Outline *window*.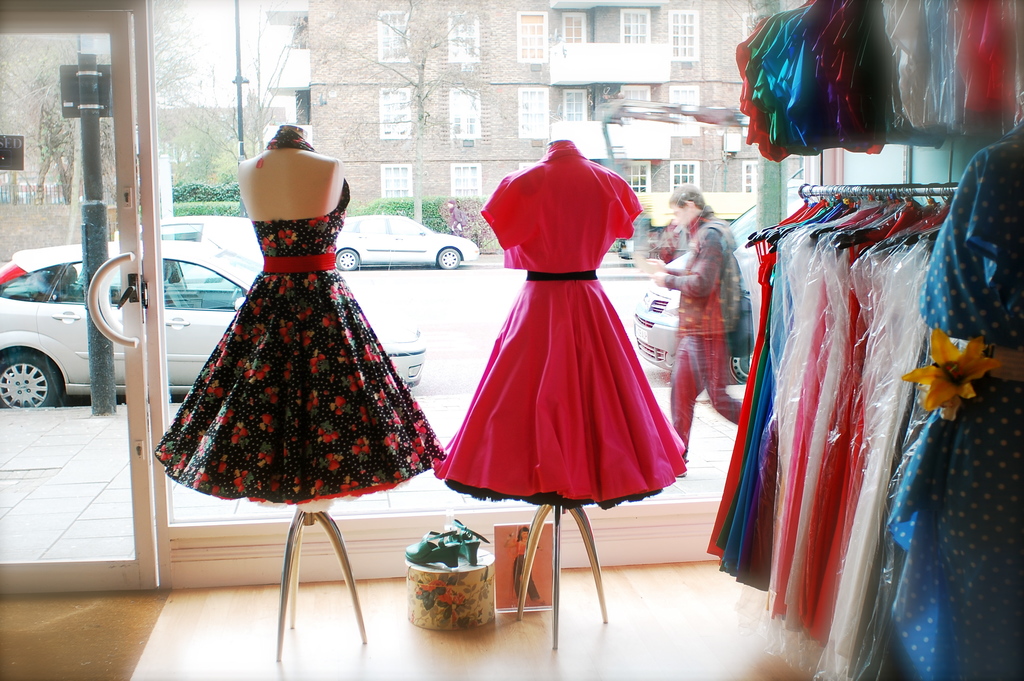
Outline: [668, 11, 698, 62].
